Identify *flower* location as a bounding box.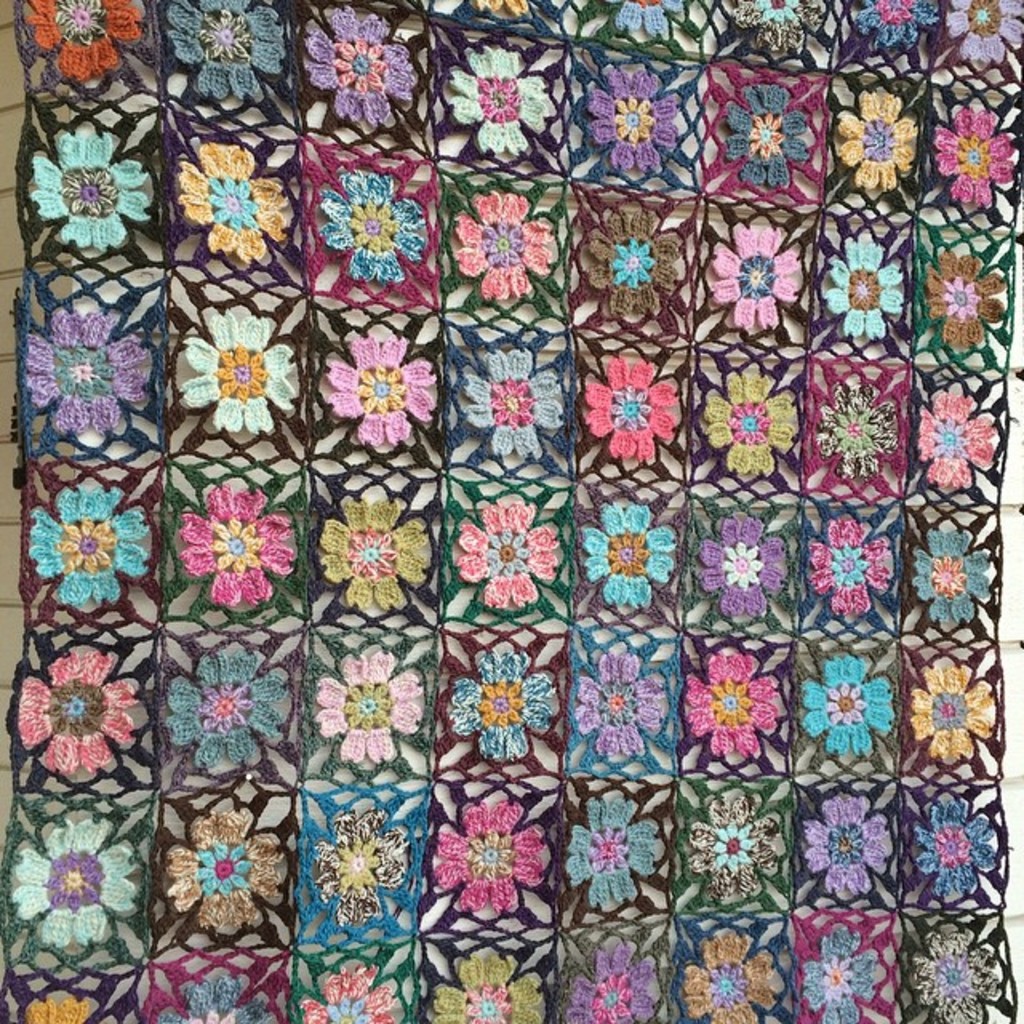
923:256:1011:346.
